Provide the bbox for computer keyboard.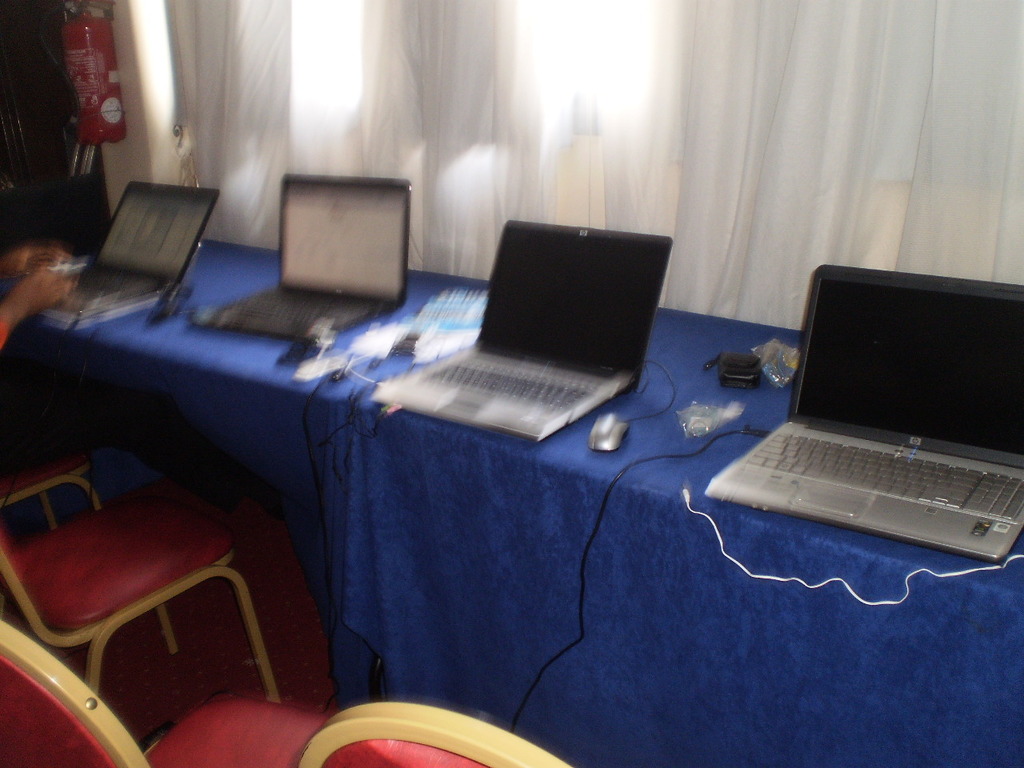
x1=229 y1=290 x2=371 y2=327.
